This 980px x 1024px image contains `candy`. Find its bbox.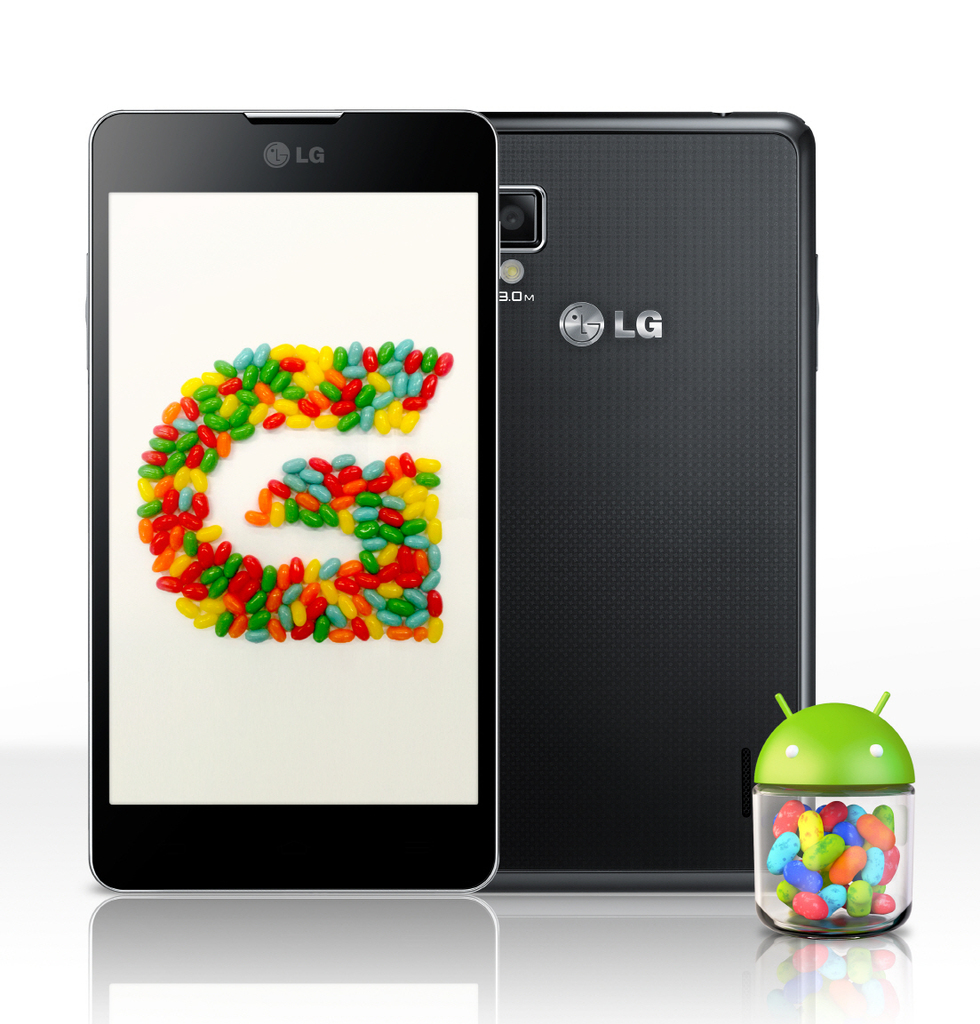
BBox(777, 871, 797, 905).
